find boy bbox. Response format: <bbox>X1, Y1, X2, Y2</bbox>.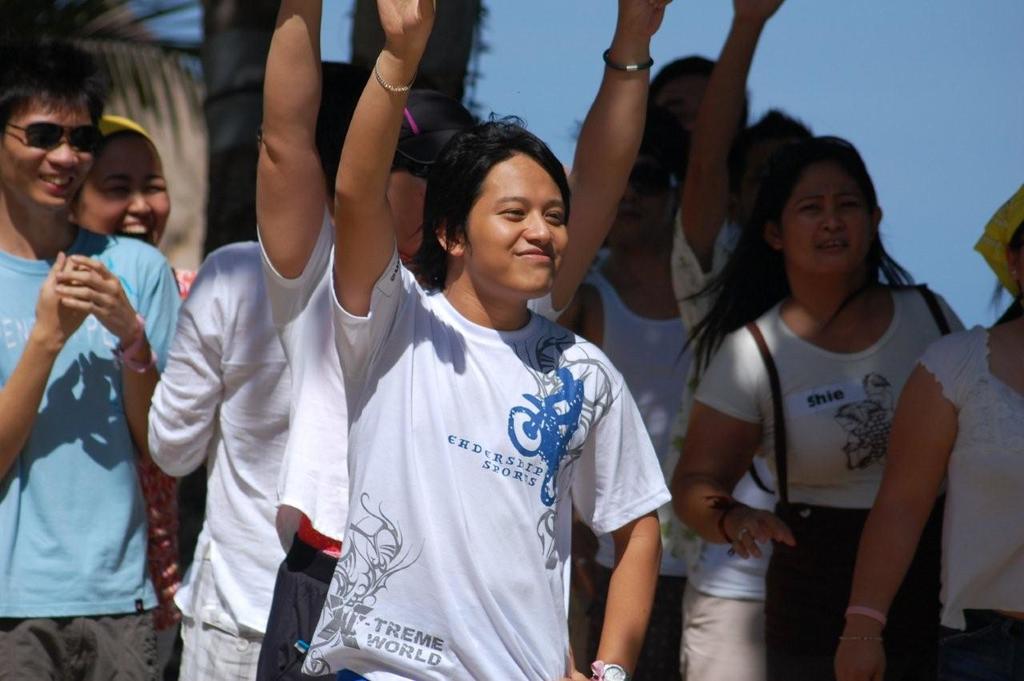
<bbox>0, 102, 178, 663</bbox>.
